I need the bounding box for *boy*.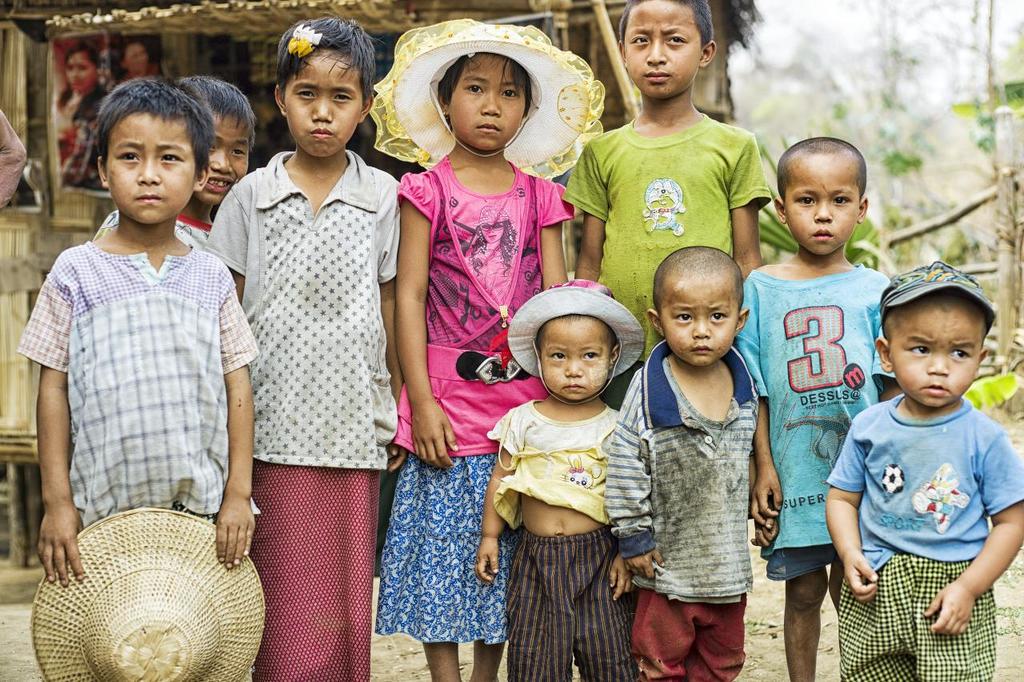
Here it is: BBox(826, 245, 1011, 658).
